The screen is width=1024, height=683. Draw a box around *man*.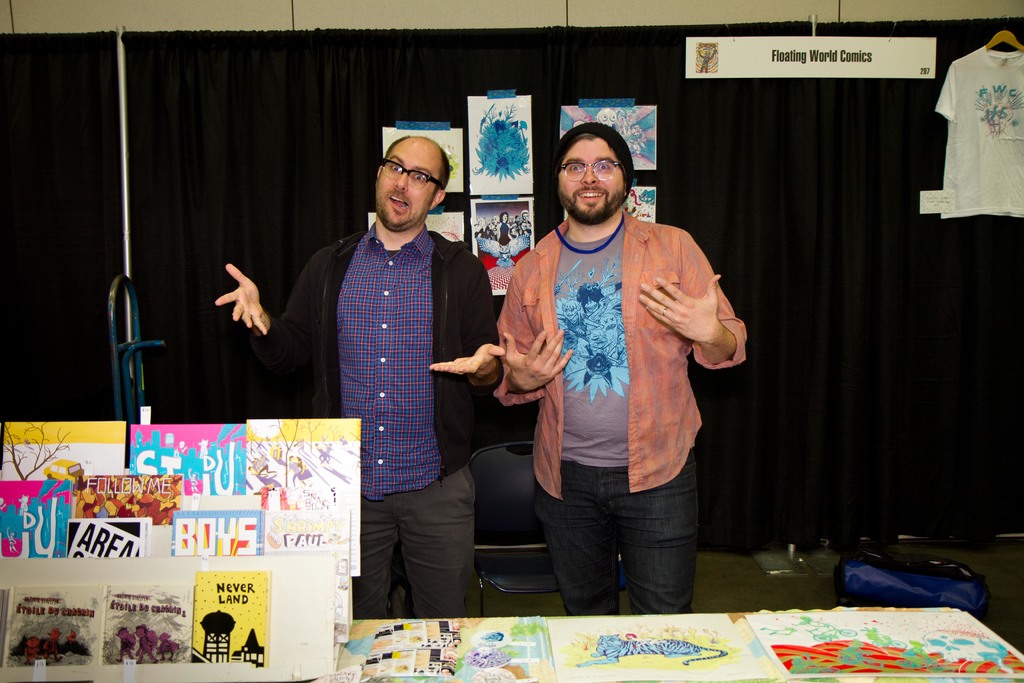
<region>209, 135, 505, 620</region>.
